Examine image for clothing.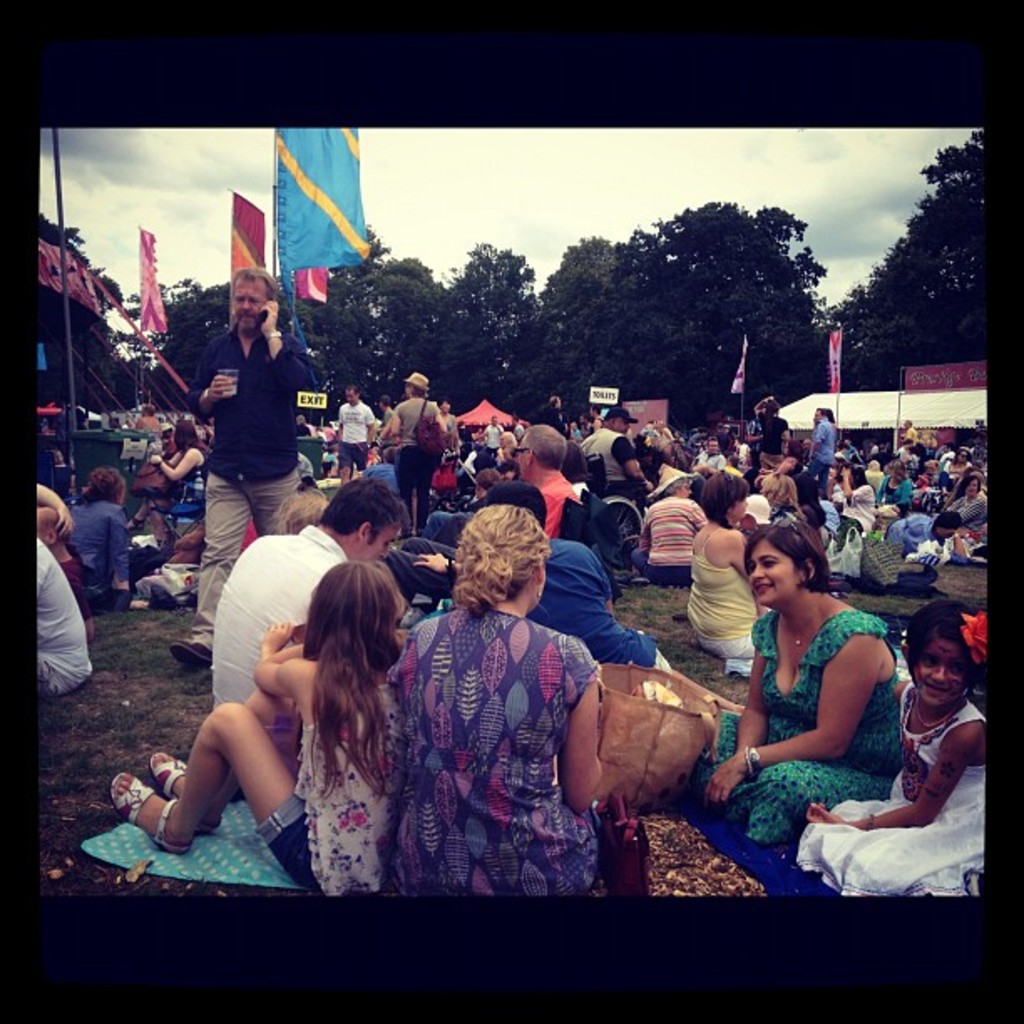
Examination result: <region>649, 497, 699, 562</region>.
